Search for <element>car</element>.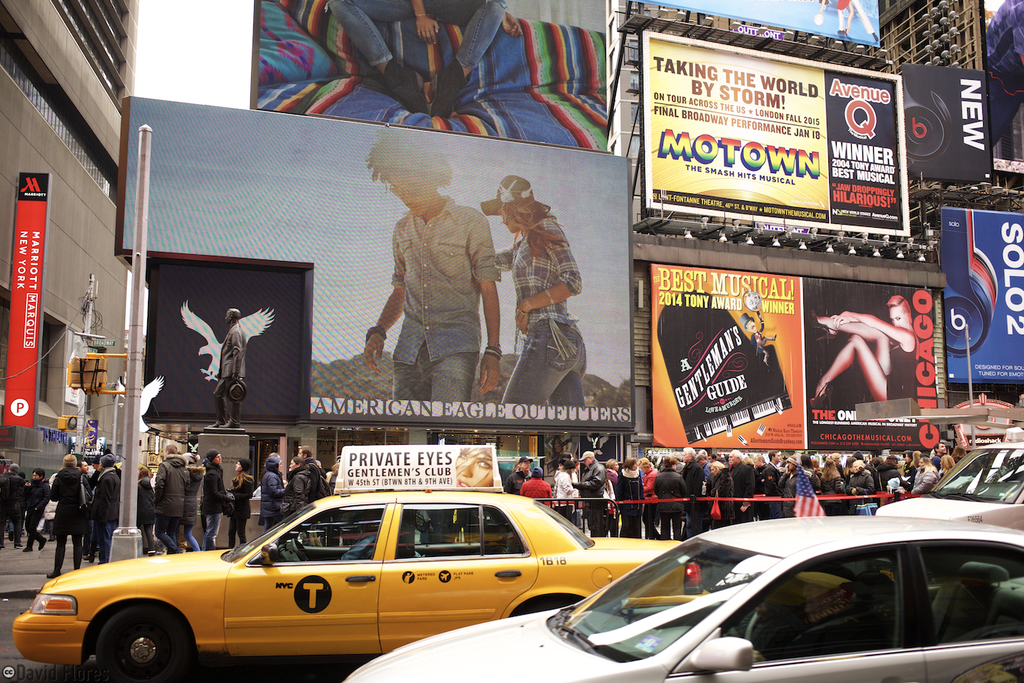
Found at (left=347, top=515, right=1023, bottom=682).
